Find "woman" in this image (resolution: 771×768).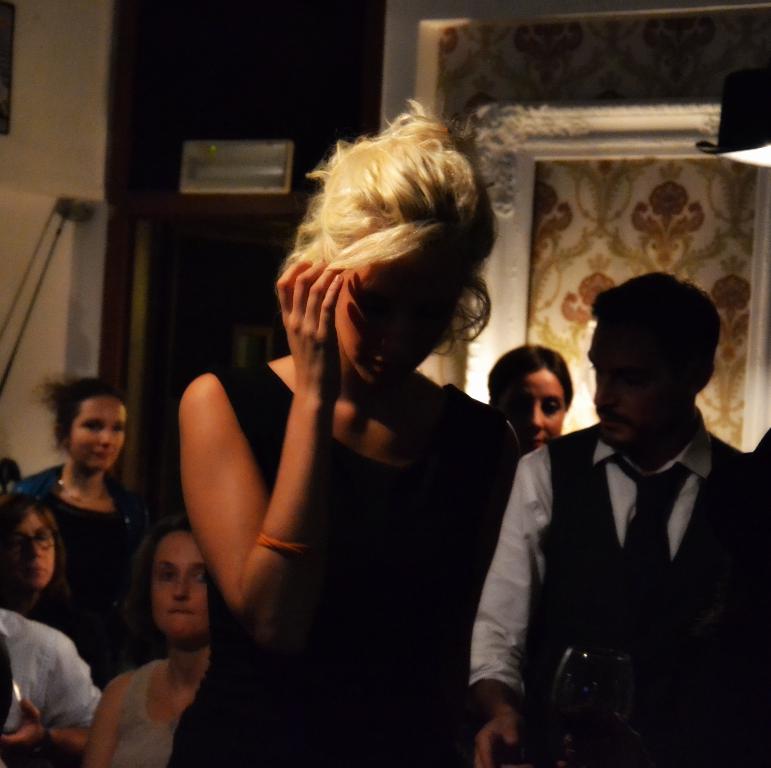
{"x1": 14, "y1": 373, "x2": 150, "y2": 690}.
